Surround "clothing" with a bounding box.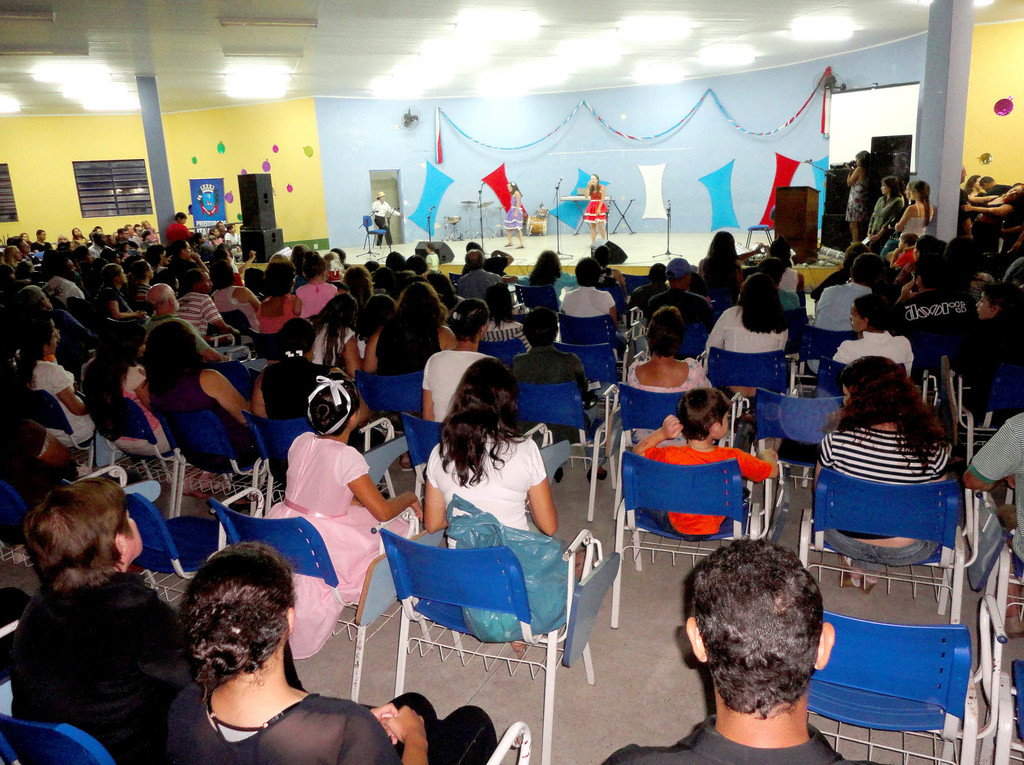
<box>894,197,938,239</box>.
